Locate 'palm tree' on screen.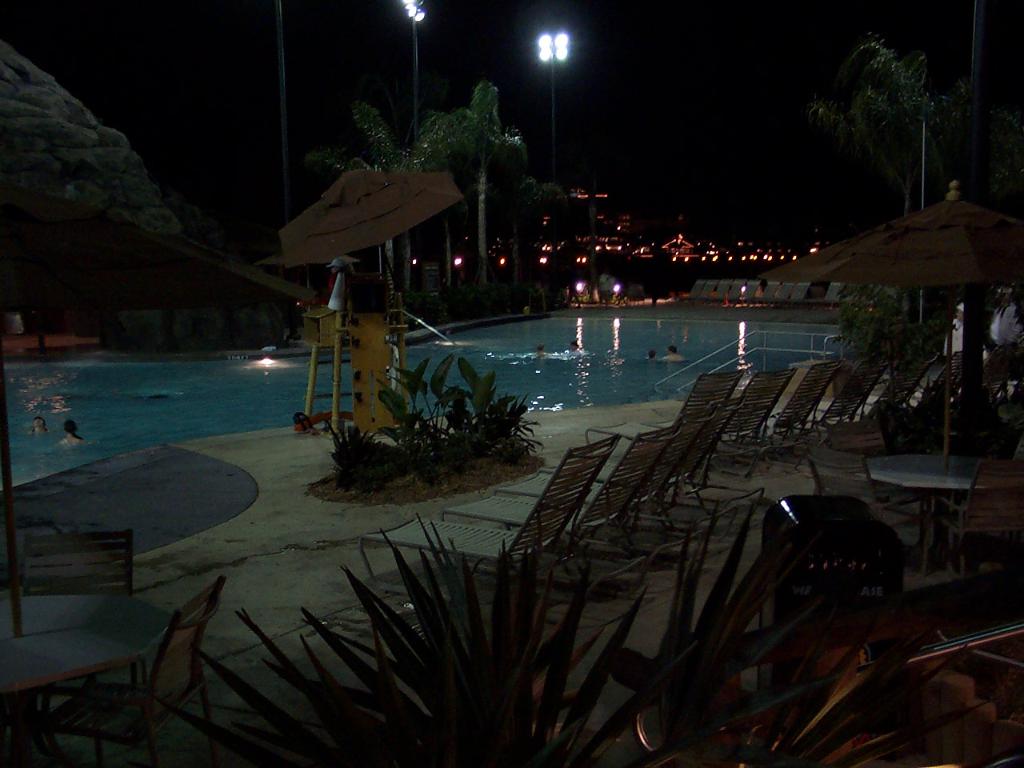
On screen at box(324, 130, 488, 294).
